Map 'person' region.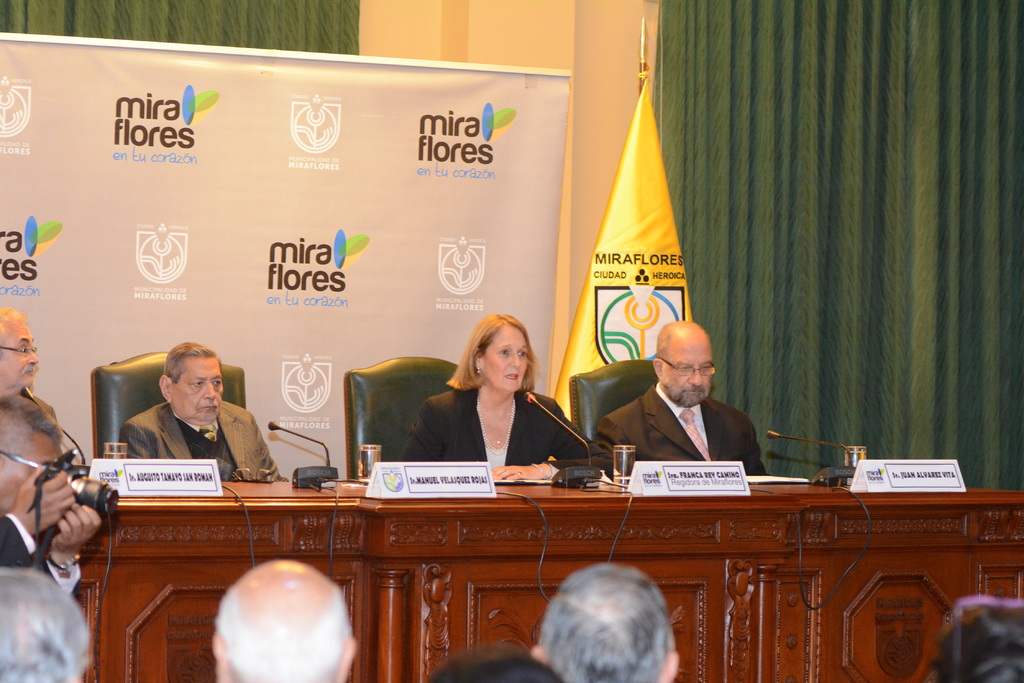
Mapped to 928:593:1023:682.
